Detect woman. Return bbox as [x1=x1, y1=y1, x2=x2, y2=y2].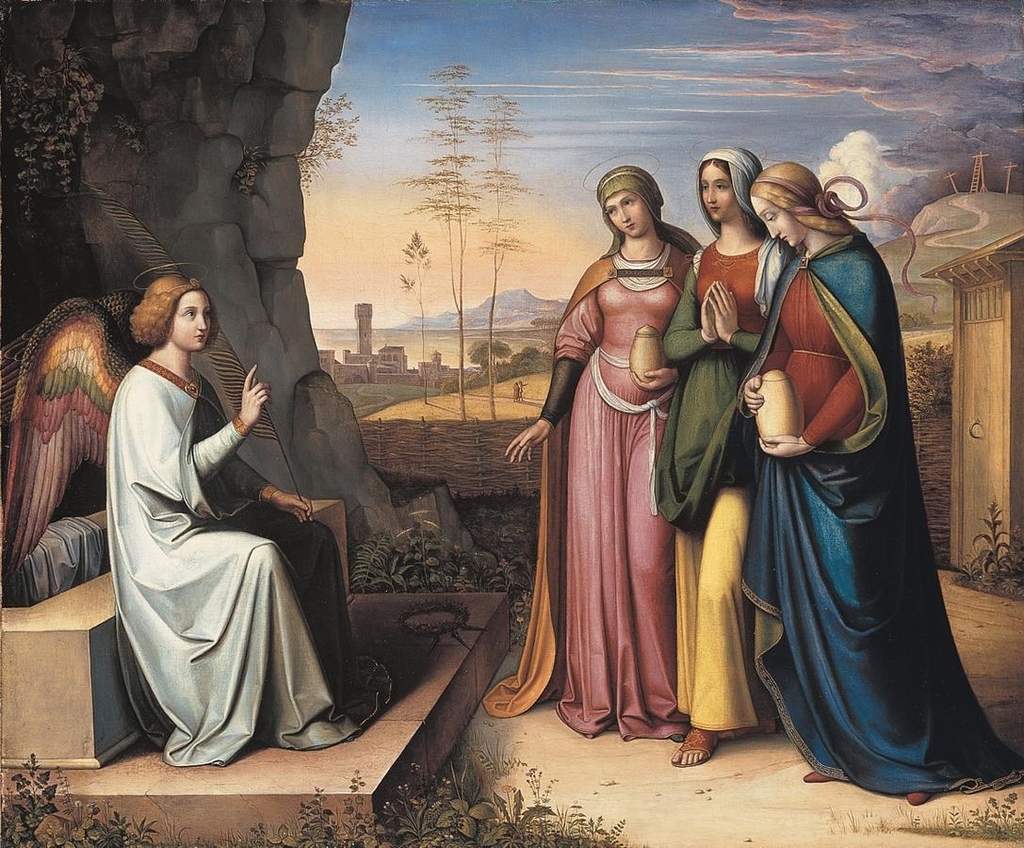
[x1=665, y1=141, x2=774, y2=768].
